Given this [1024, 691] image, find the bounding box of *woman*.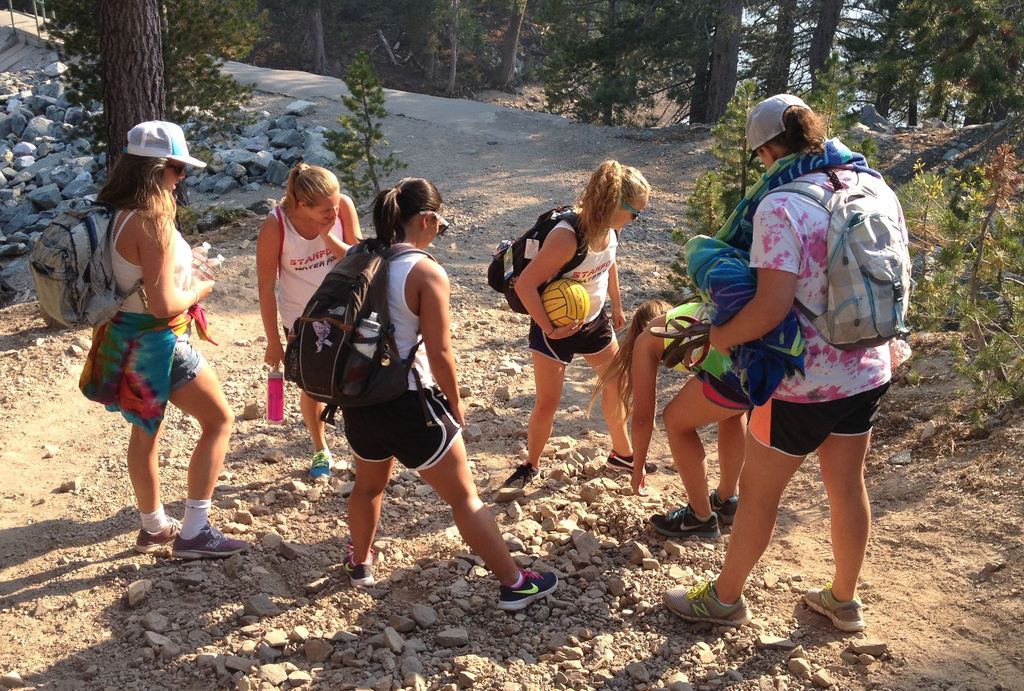
[336, 175, 573, 605].
